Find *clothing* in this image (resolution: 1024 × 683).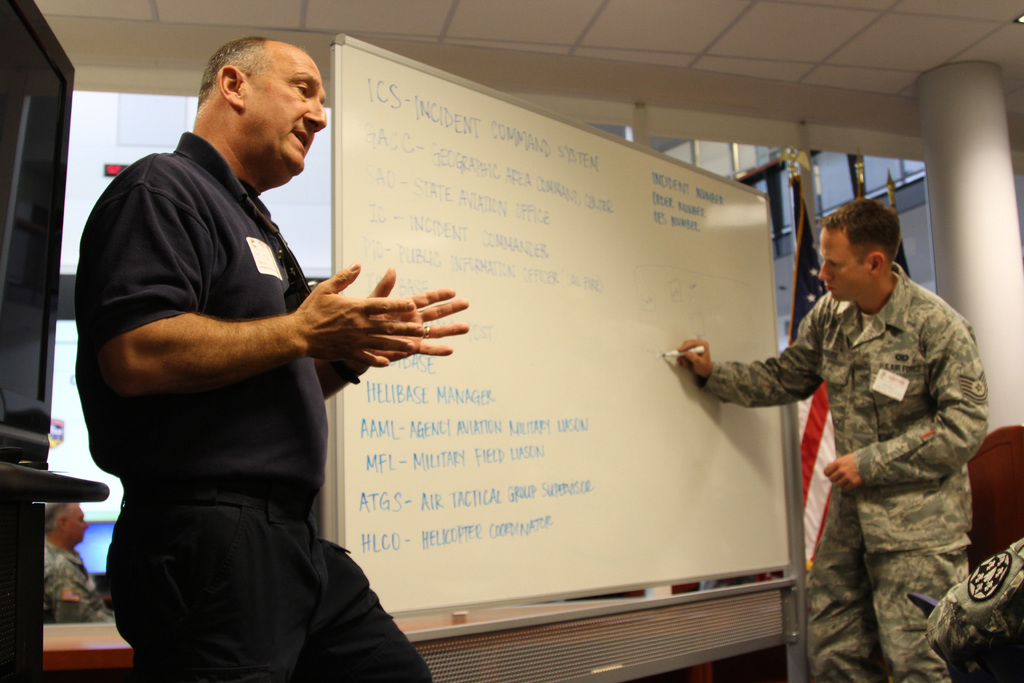
[72,133,433,682].
